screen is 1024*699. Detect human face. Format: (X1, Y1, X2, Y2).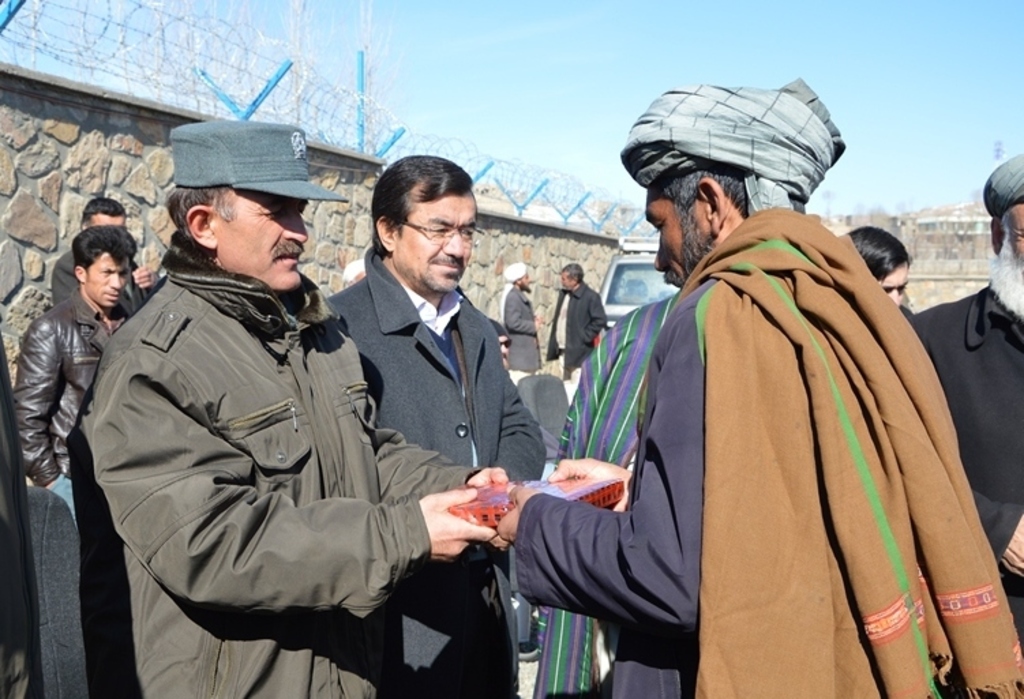
(881, 262, 909, 304).
